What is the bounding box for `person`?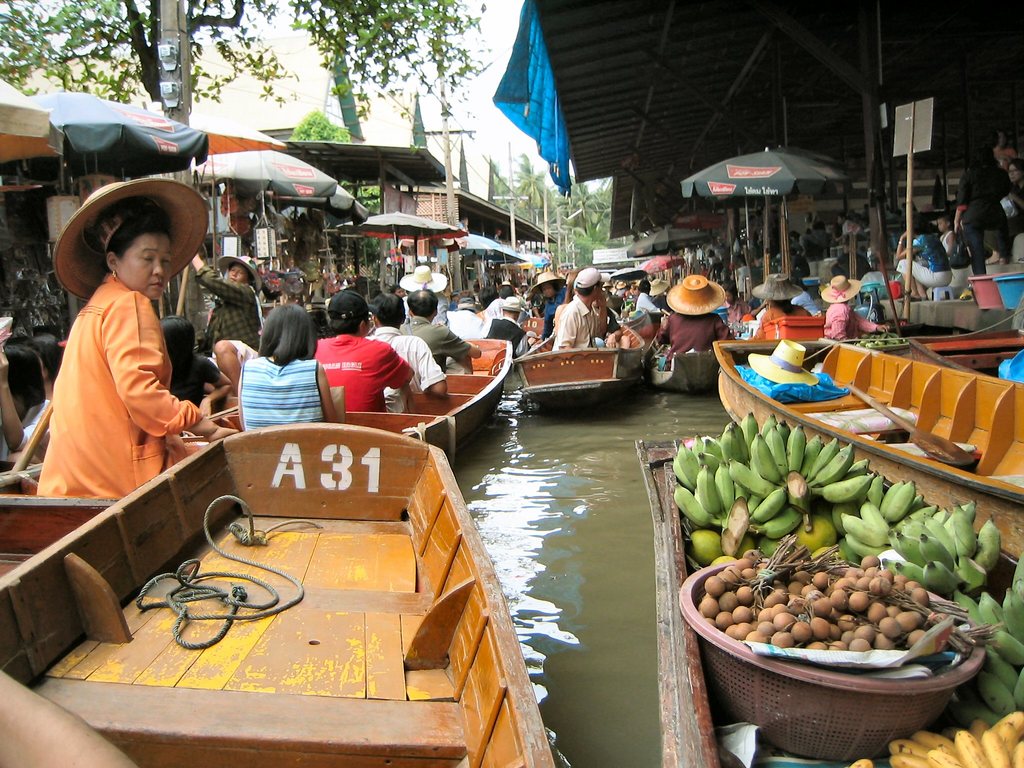
bbox=(237, 310, 330, 436).
